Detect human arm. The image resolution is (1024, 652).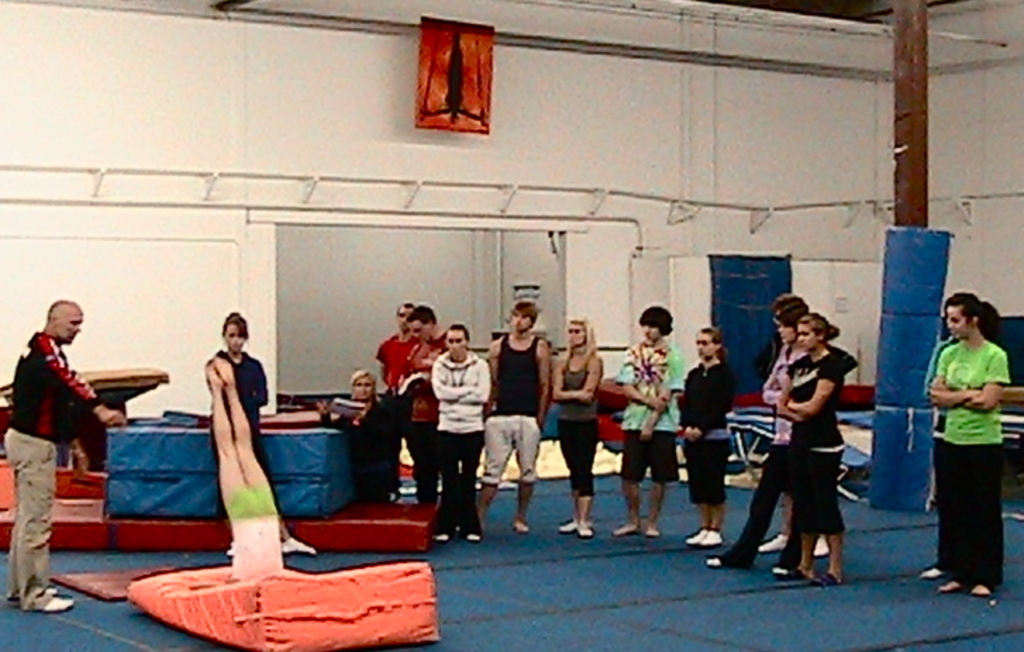
779 352 849 421.
